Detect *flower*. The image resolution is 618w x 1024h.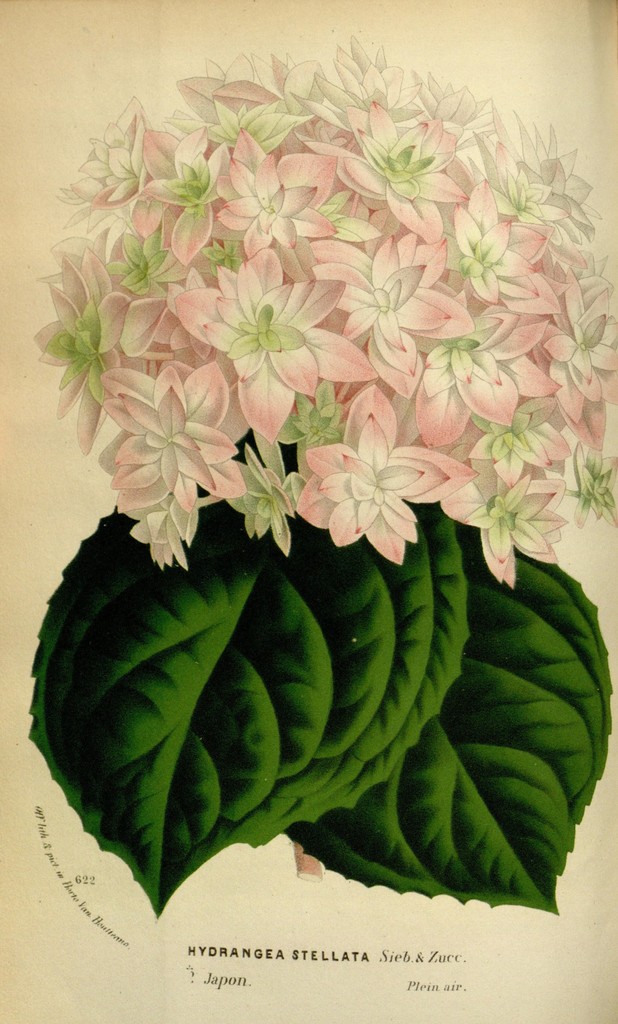
{"left": 282, "top": 434, "right": 434, "bottom": 538}.
